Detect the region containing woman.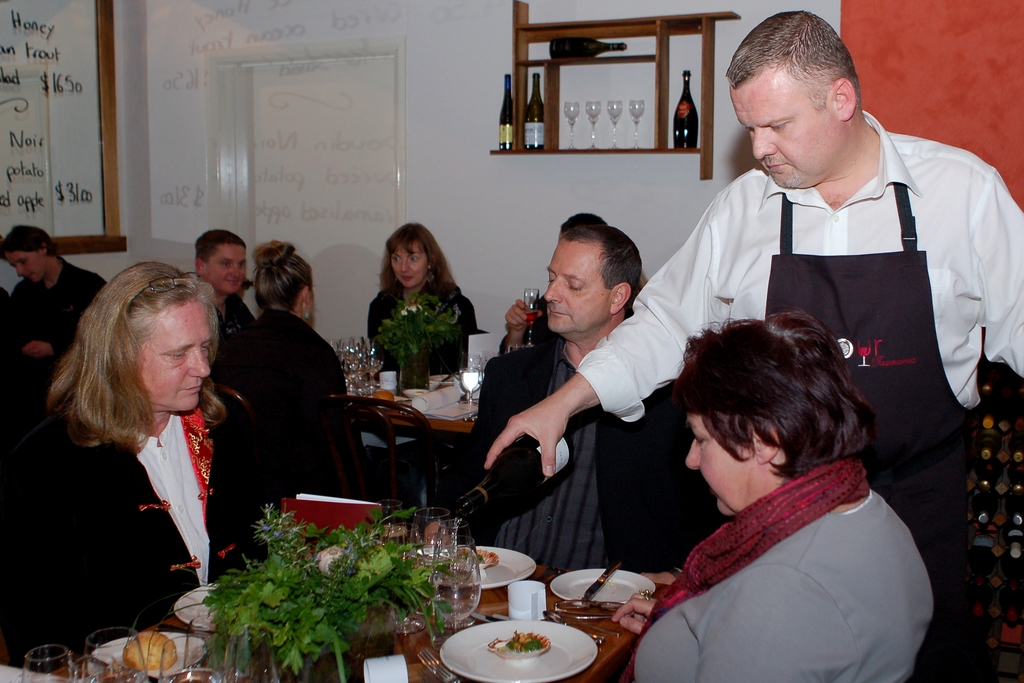
[left=209, top=239, right=375, bottom=546].
